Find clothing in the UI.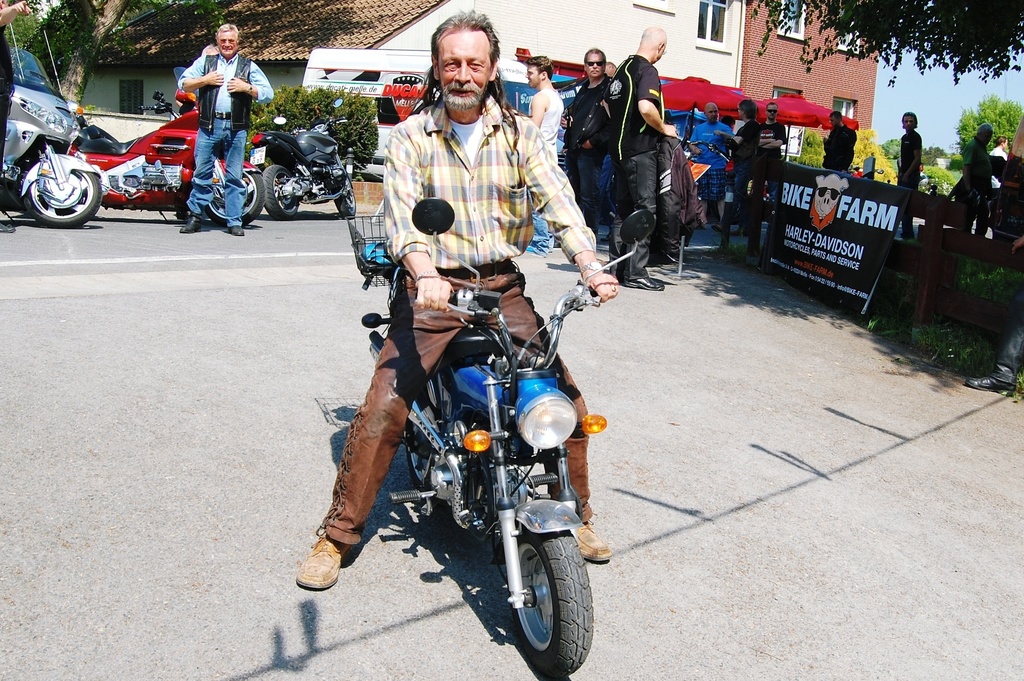
UI element at locate(170, 19, 259, 208).
